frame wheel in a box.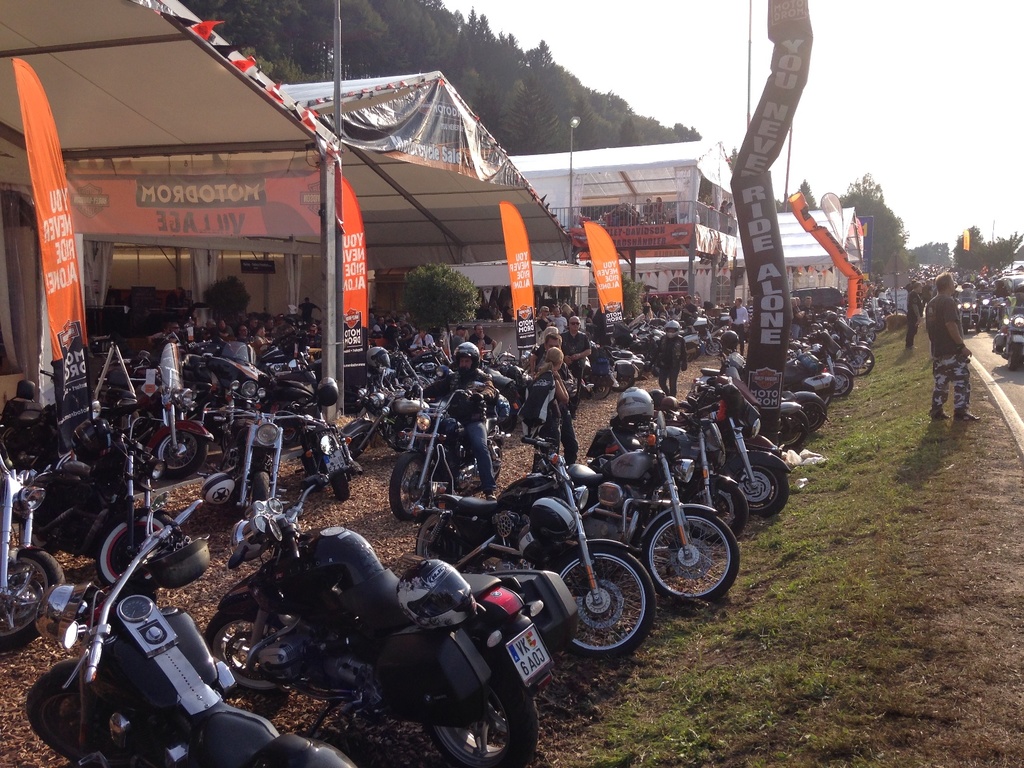
bbox=[872, 319, 886, 332].
